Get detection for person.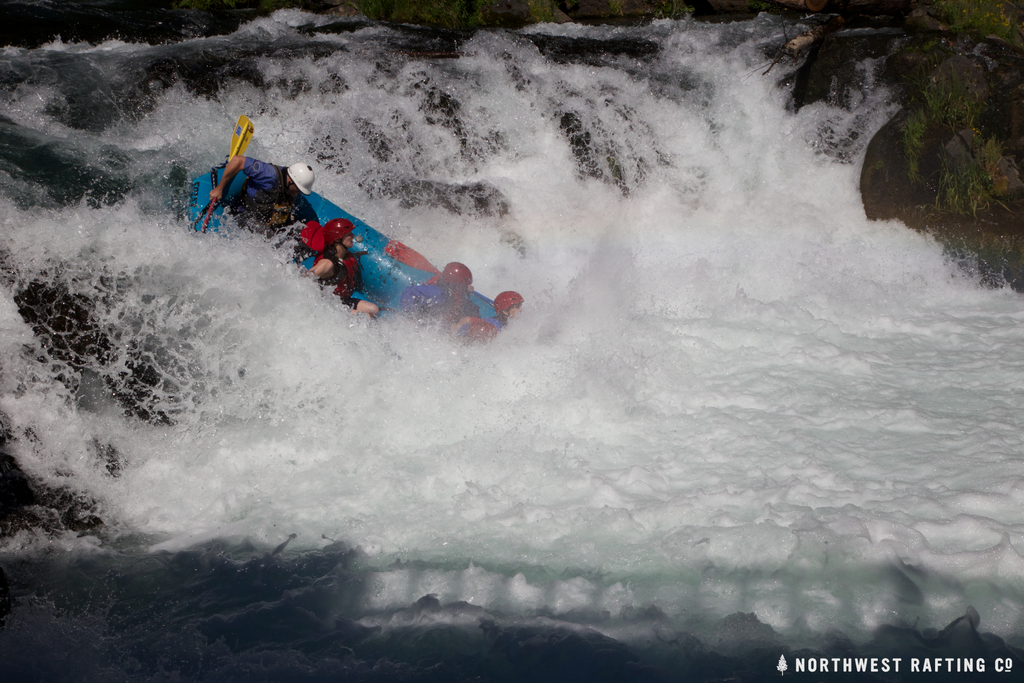
Detection: region(452, 293, 527, 345).
